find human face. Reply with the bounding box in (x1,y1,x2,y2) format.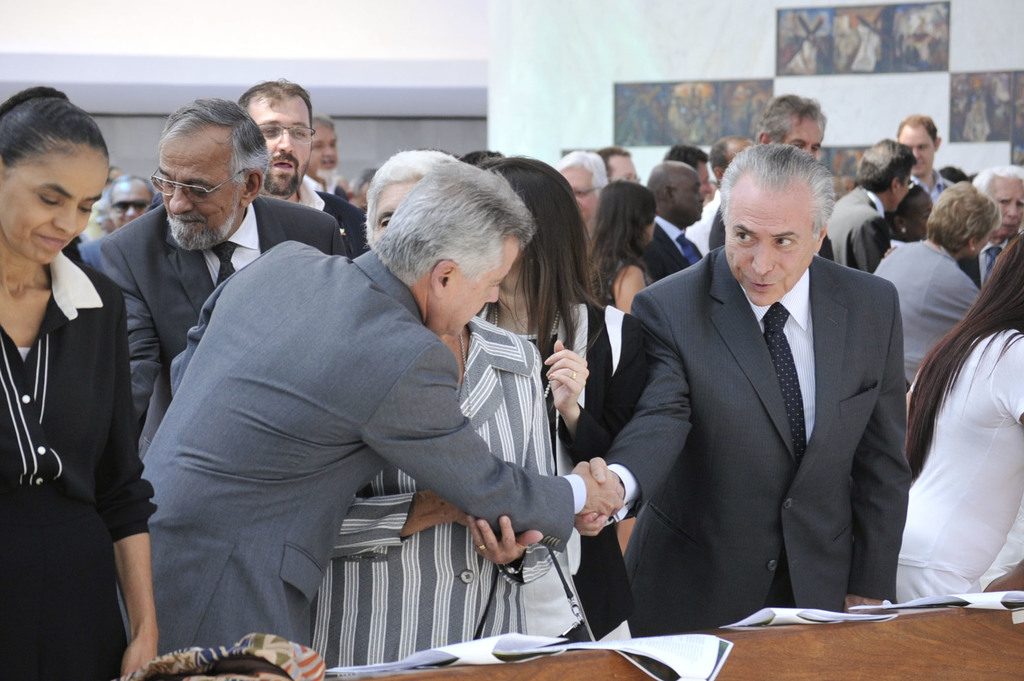
(159,123,240,236).
